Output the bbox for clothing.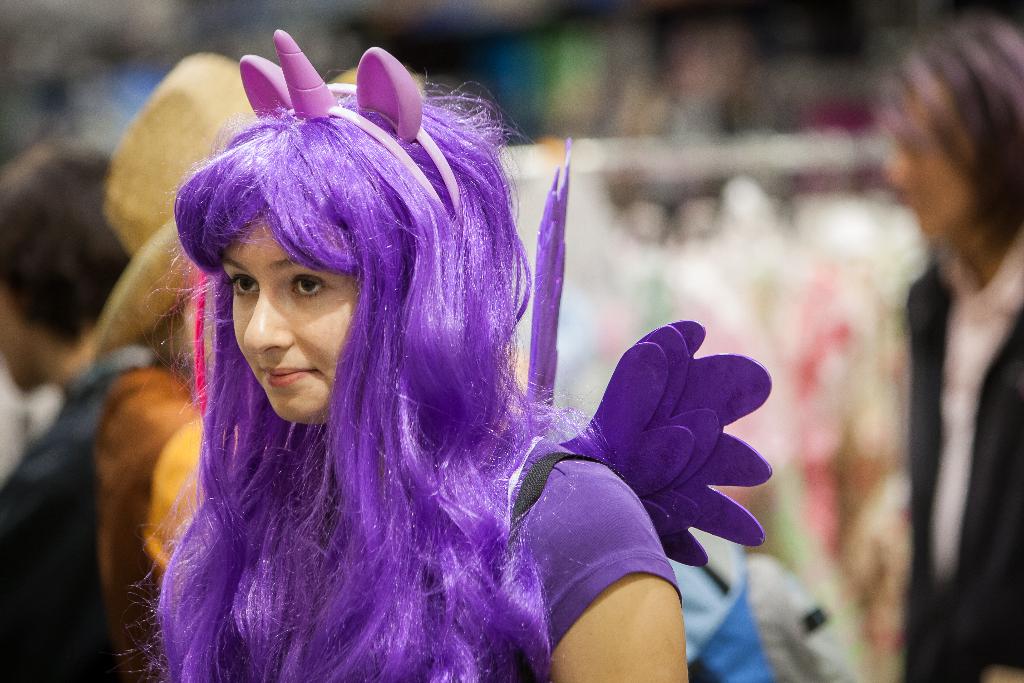
895,221,1023,682.
